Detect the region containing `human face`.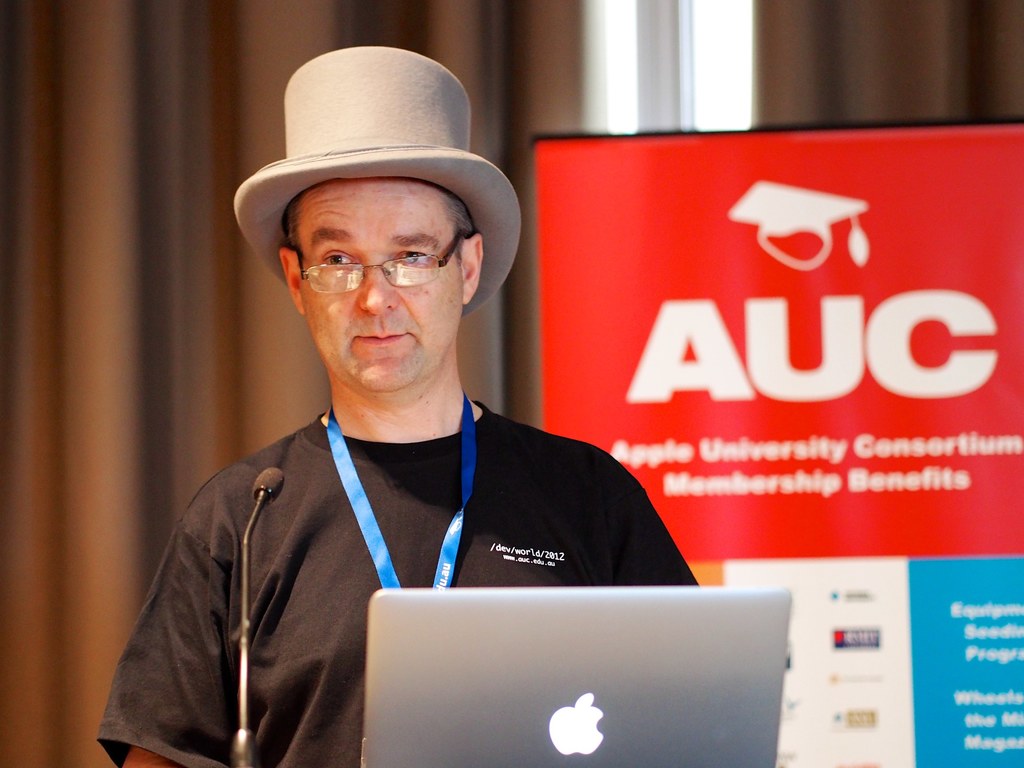
left=298, top=183, right=465, bottom=390.
